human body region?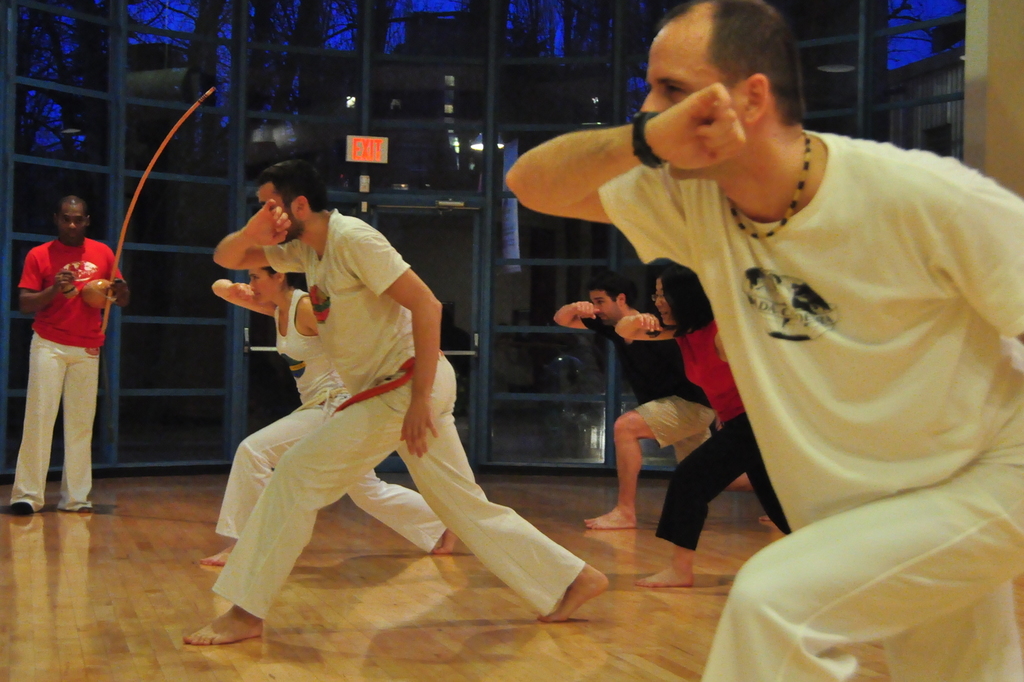
{"left": 632, "top": 259, "right": 792, "bottom": 586}
